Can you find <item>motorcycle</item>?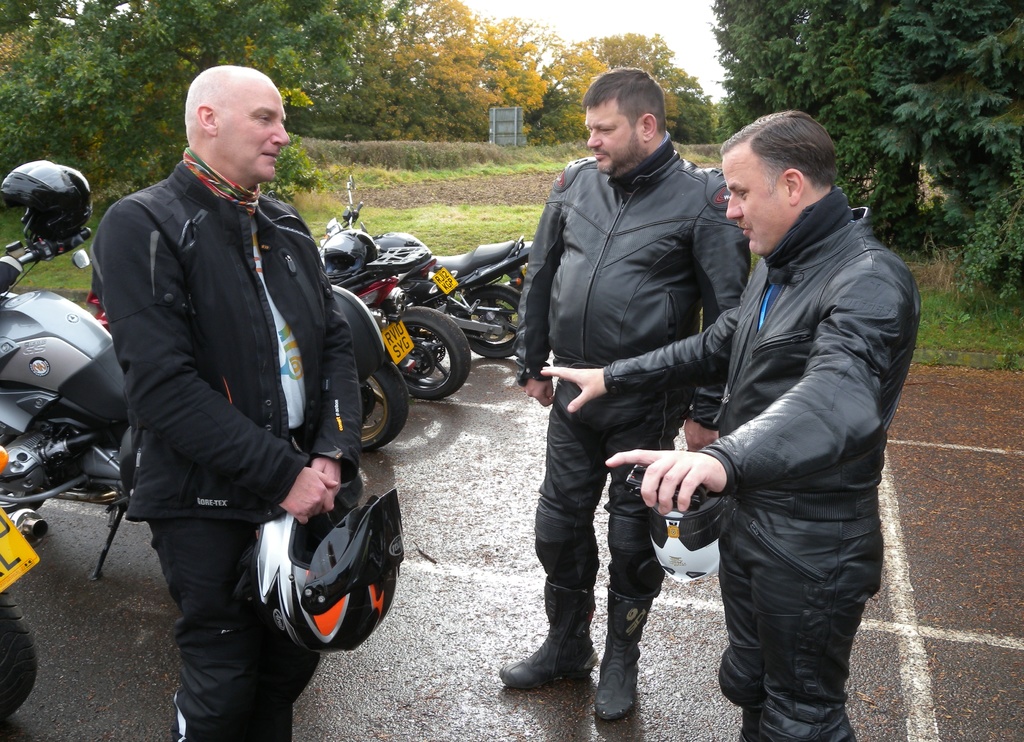
Yes, bounding box: <bbox>321, 175, 535, 359</bbox>.
